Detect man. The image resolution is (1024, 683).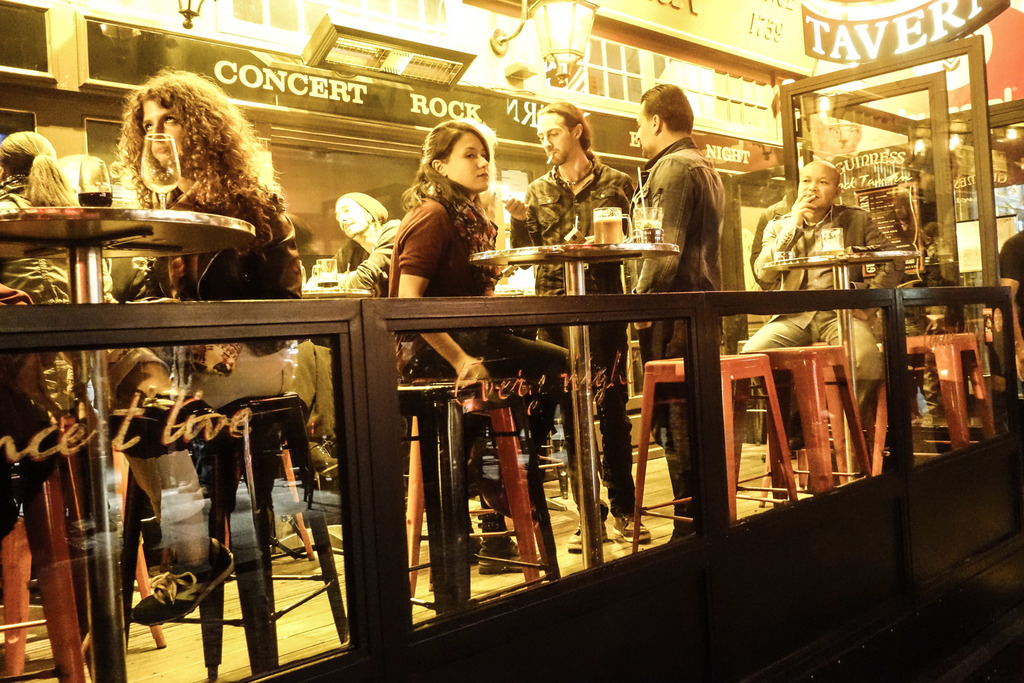
rect(631, 85, 724, 532).
